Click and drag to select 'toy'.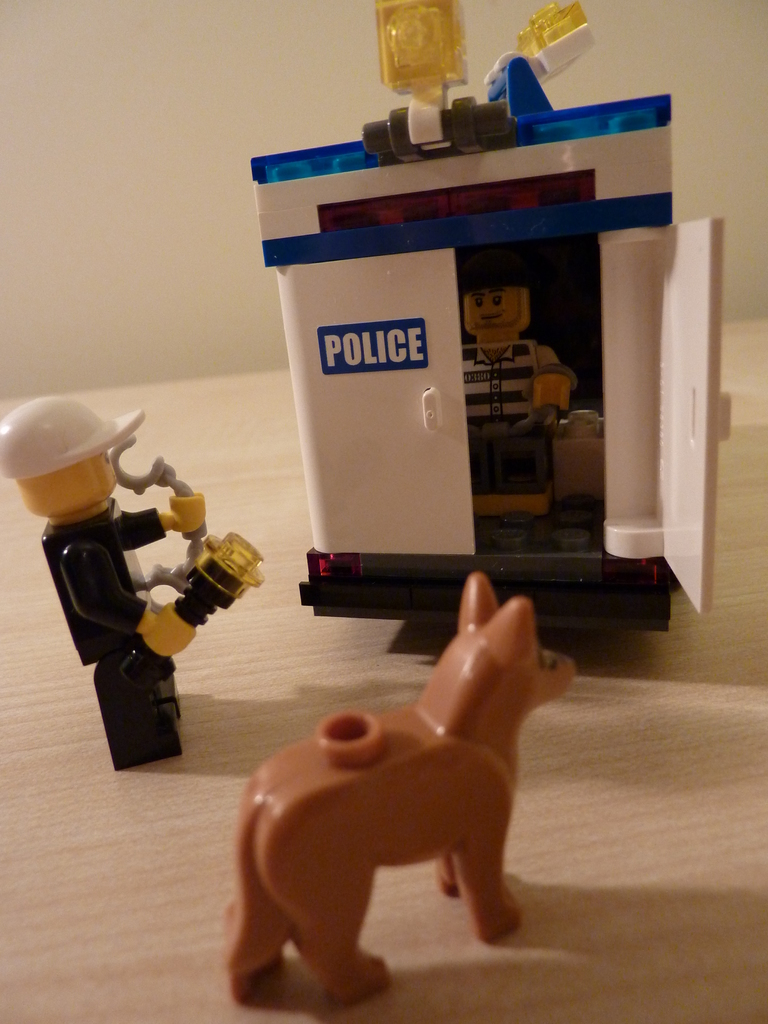
Selection: locate(219, 572, 576, 1011).
